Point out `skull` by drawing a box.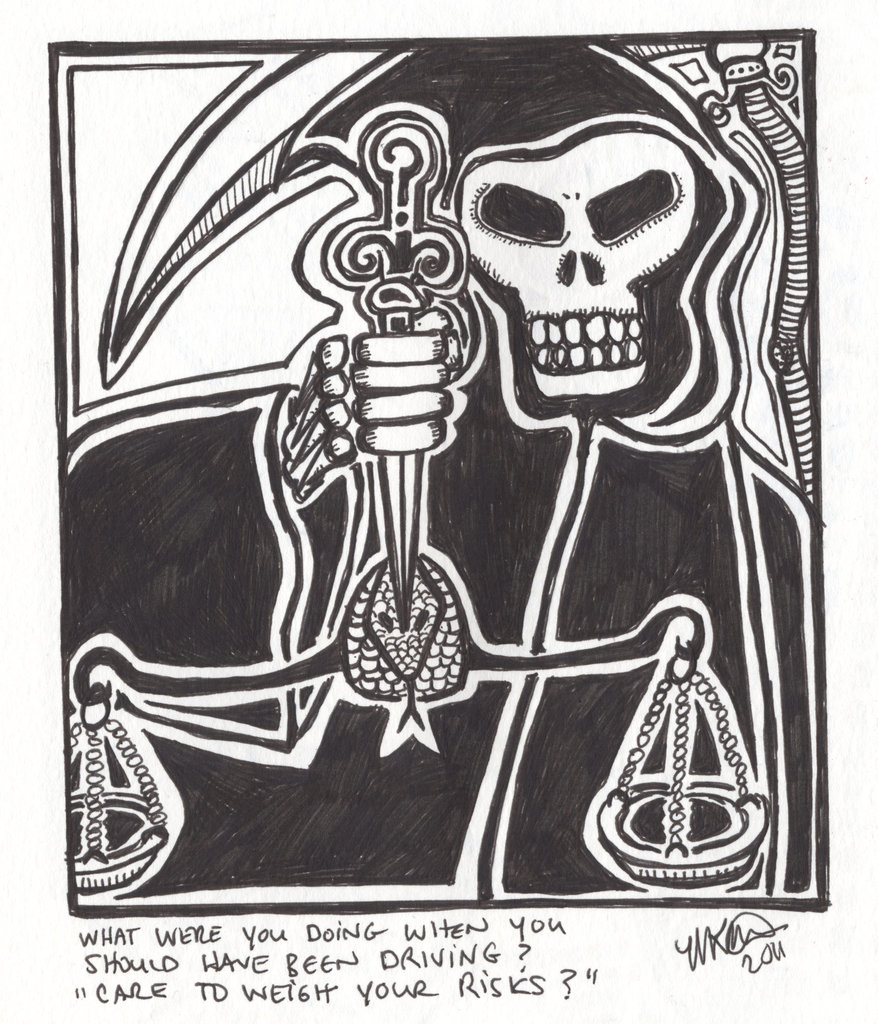
detection(456, 136, 719, 392).
